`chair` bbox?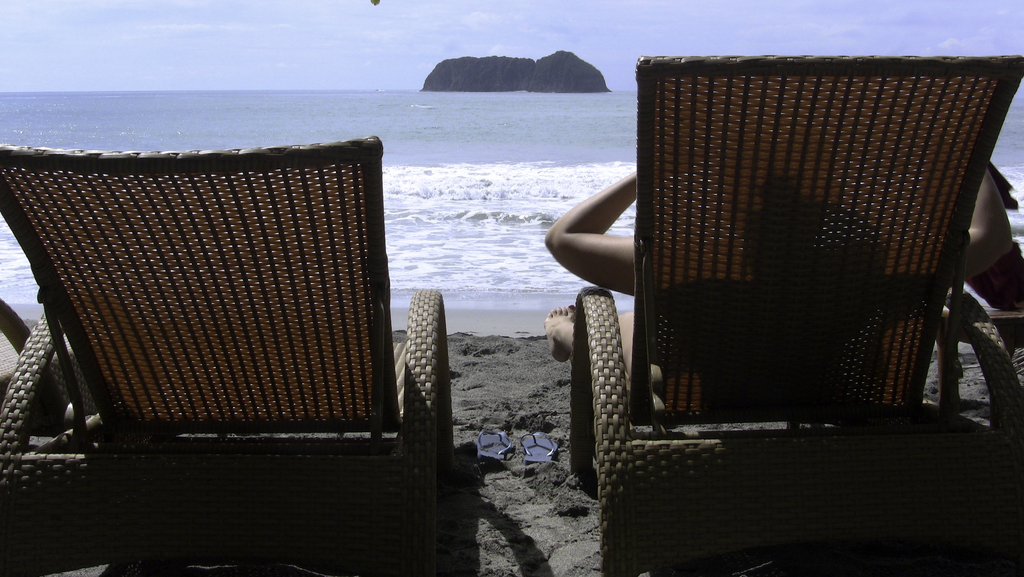
l=570, t=49, r=1023, b=576
